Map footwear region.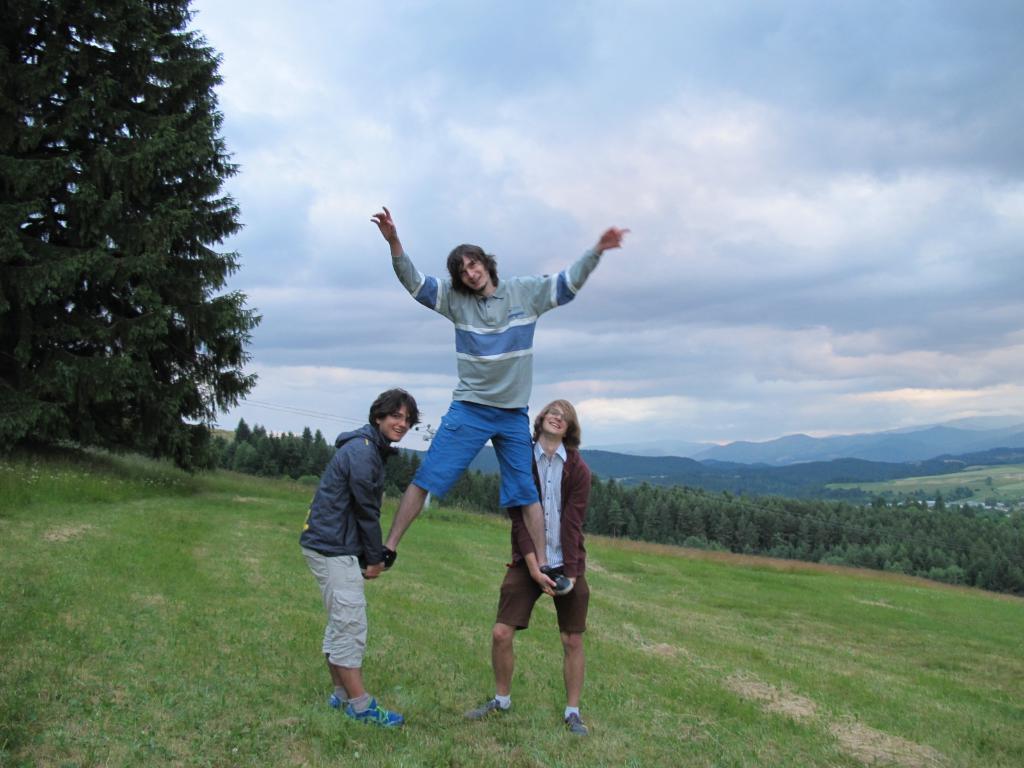
Mapped to 329 691 369 710.
